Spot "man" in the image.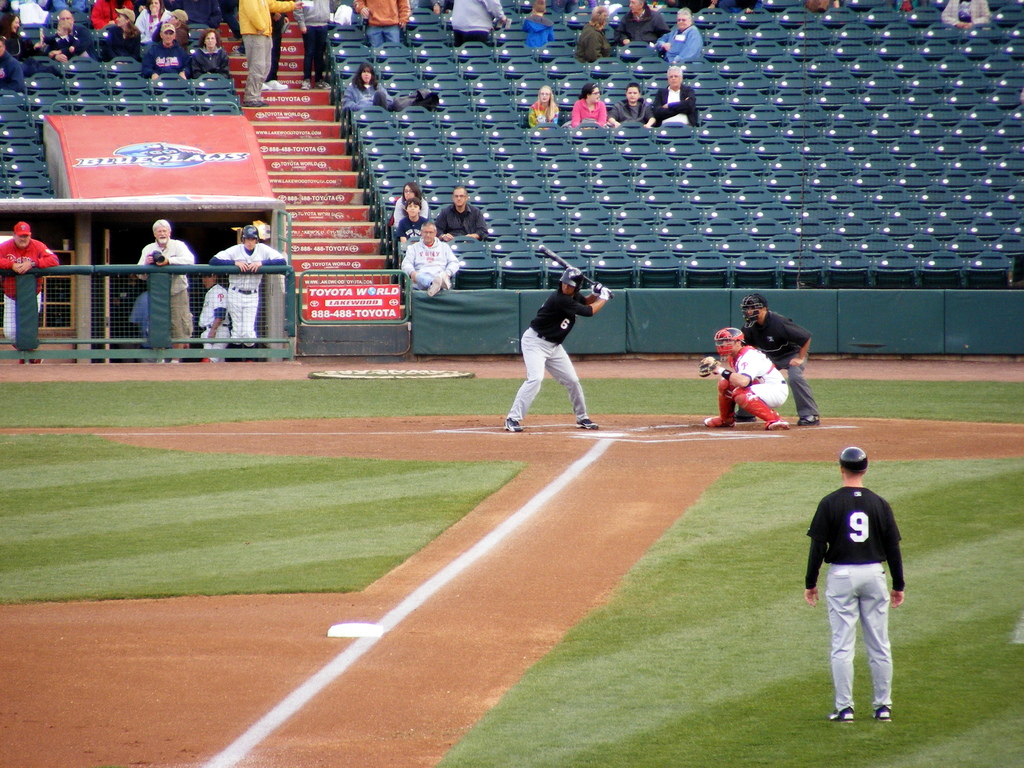
"man" found at <box>689,324,788,435</box>.
